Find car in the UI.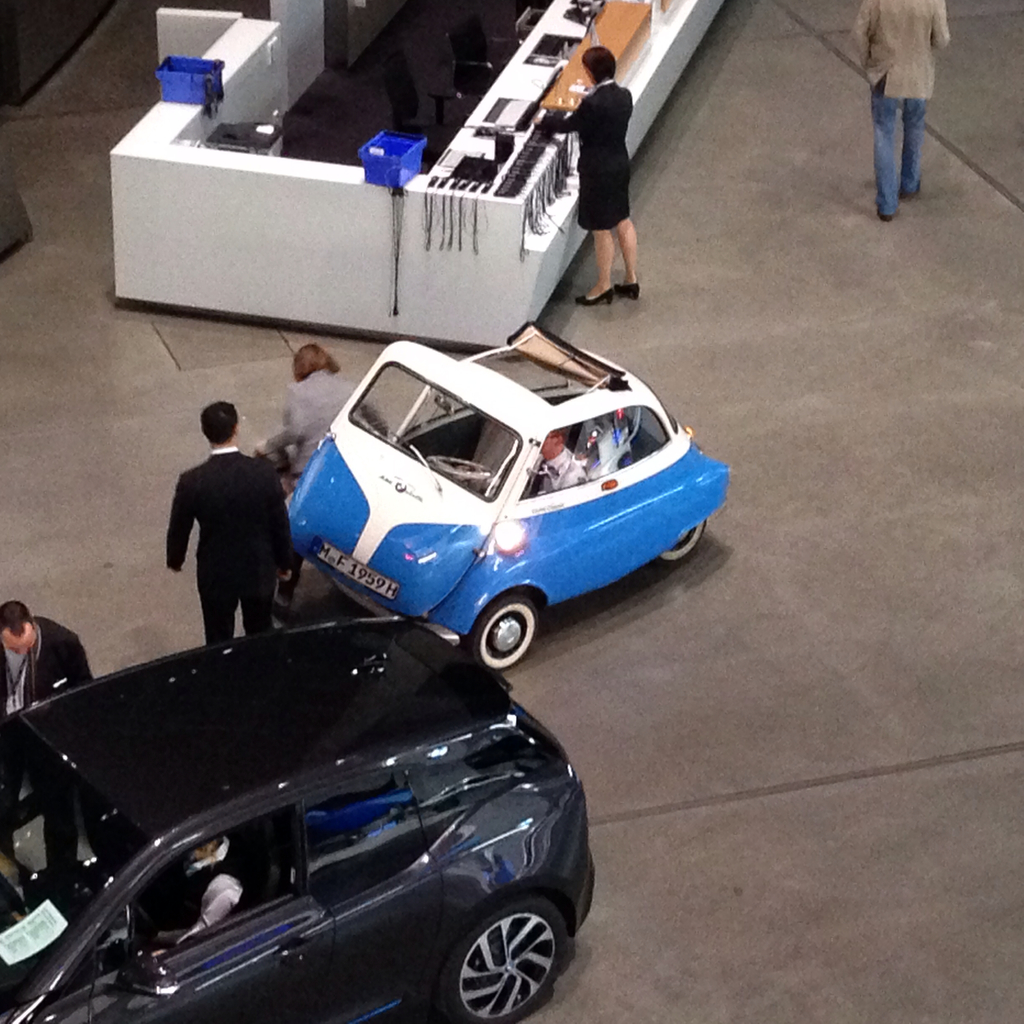
UI element at <bbox>281, 333, 739, 676</bbox>.
